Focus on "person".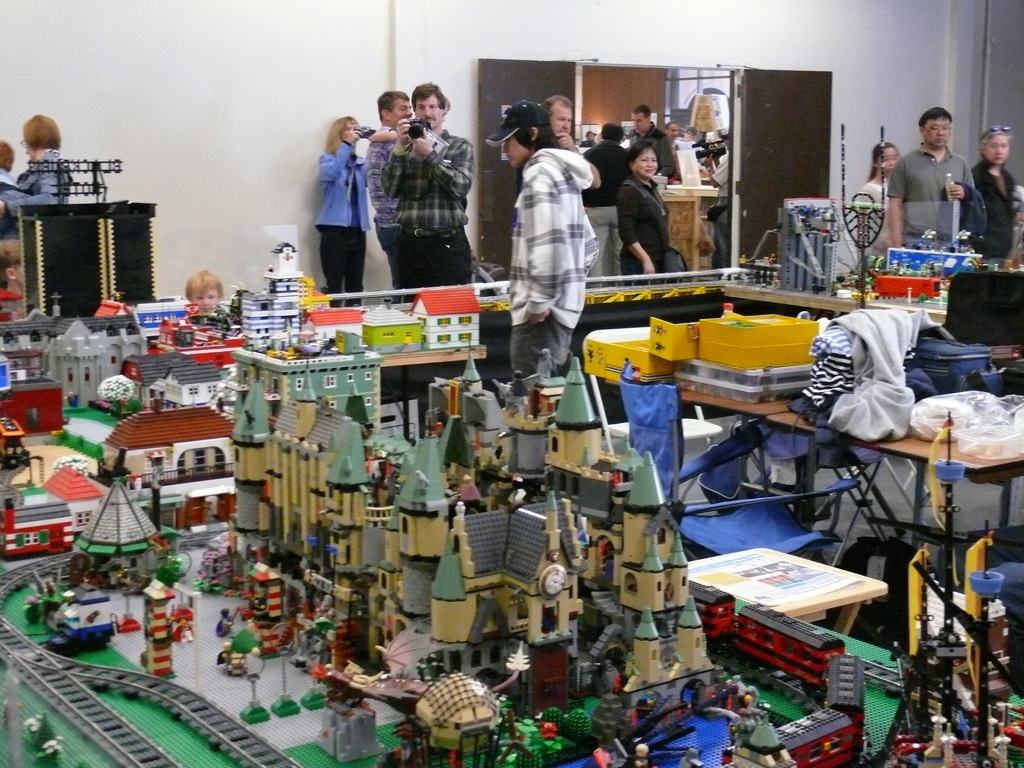
Focused at (300, 104, 369, 296).
